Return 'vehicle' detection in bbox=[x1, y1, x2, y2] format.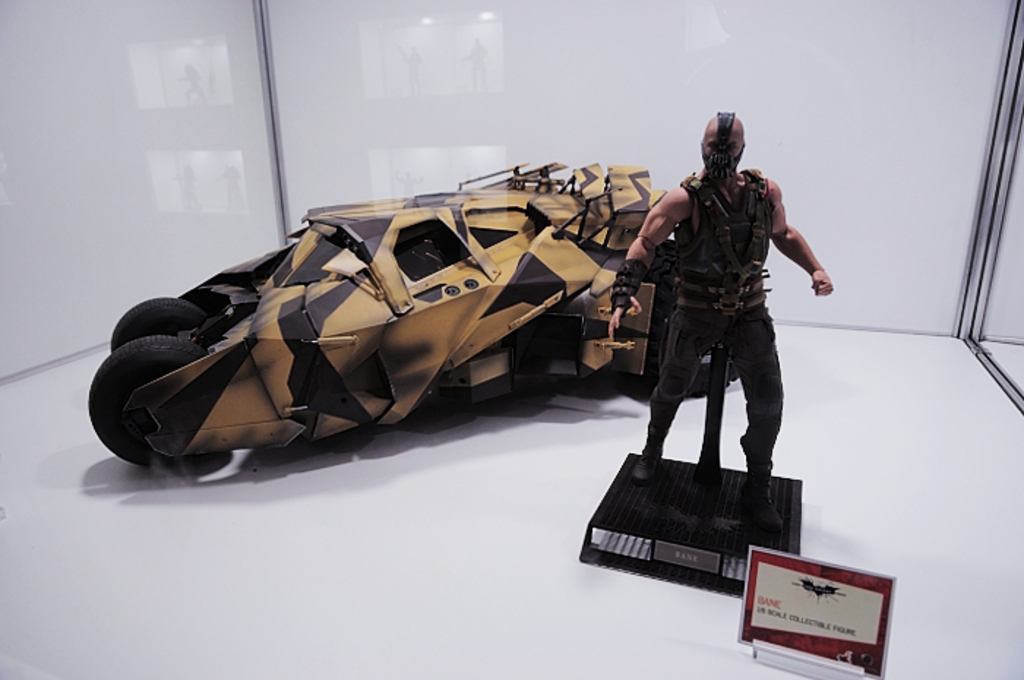
bbox=[86, 159, 748, 477].
